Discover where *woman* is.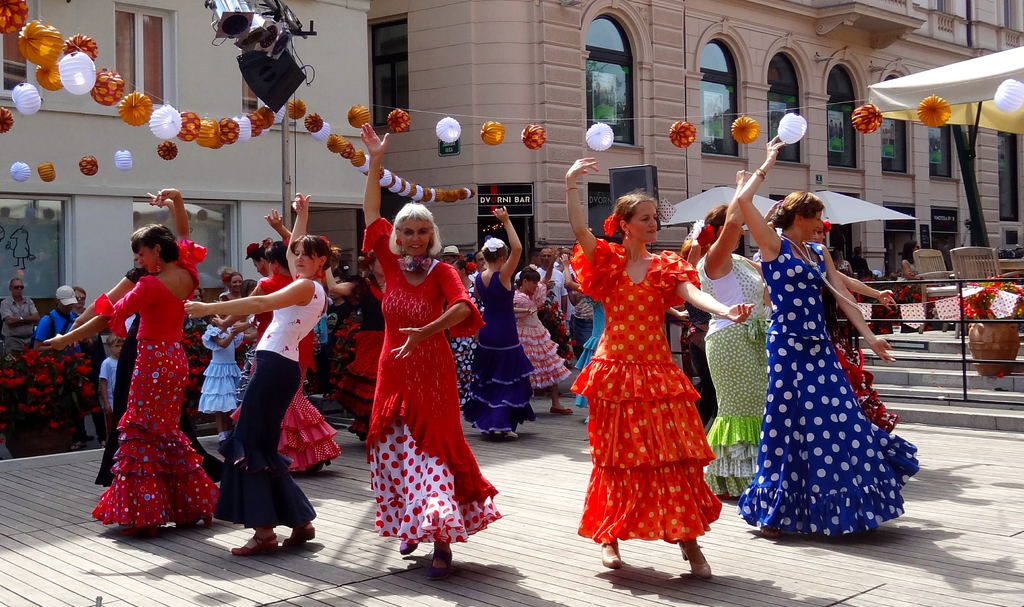
Discovered at [237, 279, 261, 339].
